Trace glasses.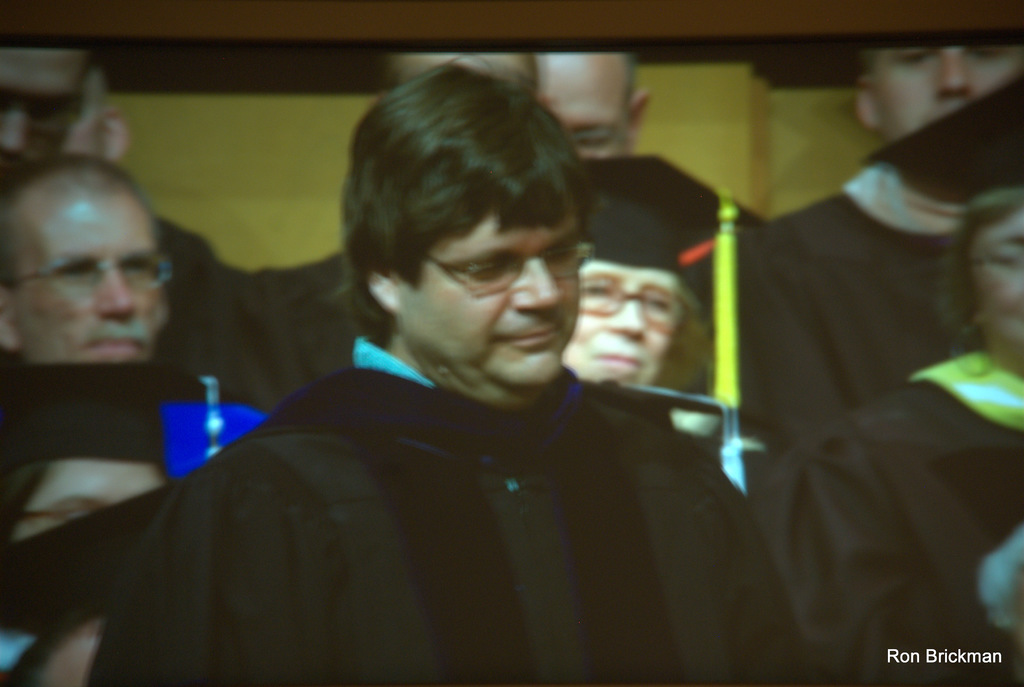
Traced to 961, 239, 1023, 275.
